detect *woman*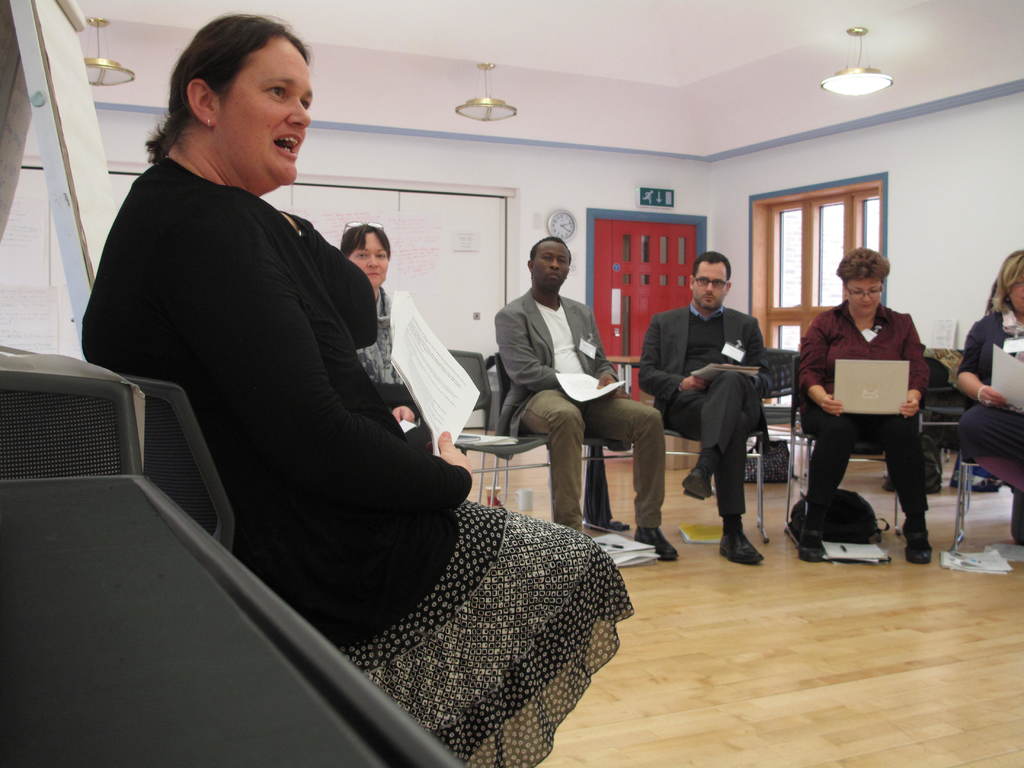
rect(77, 11, 630, 767)
